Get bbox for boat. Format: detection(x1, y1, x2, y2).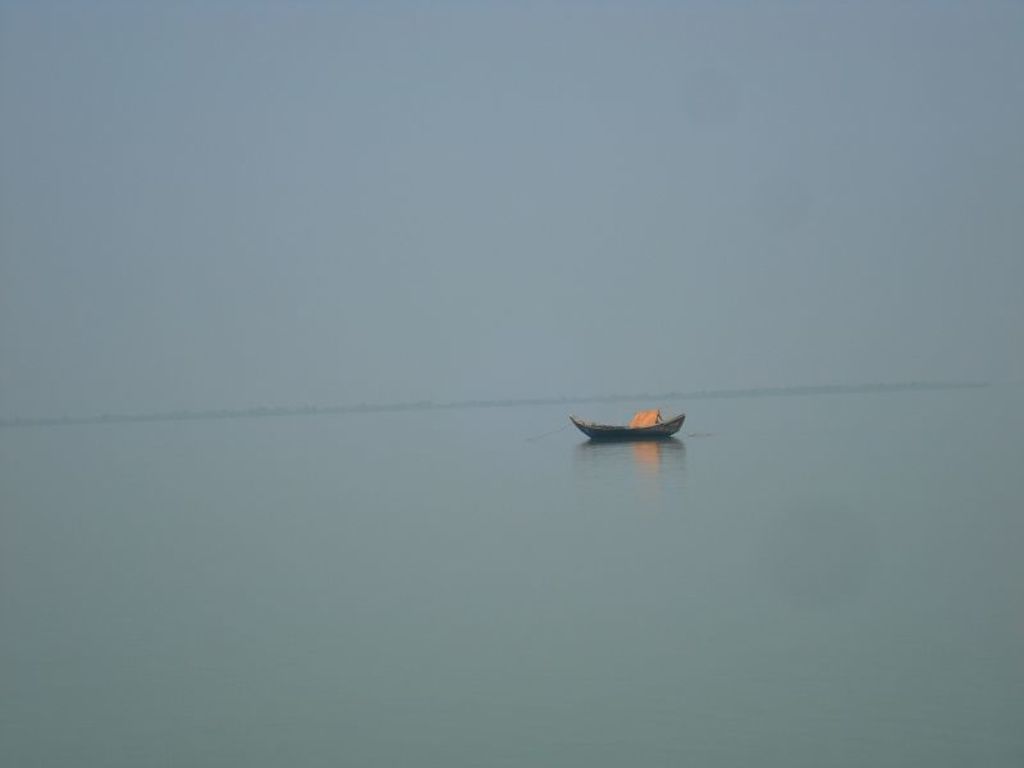
detection(568, 397, 694, 451).
